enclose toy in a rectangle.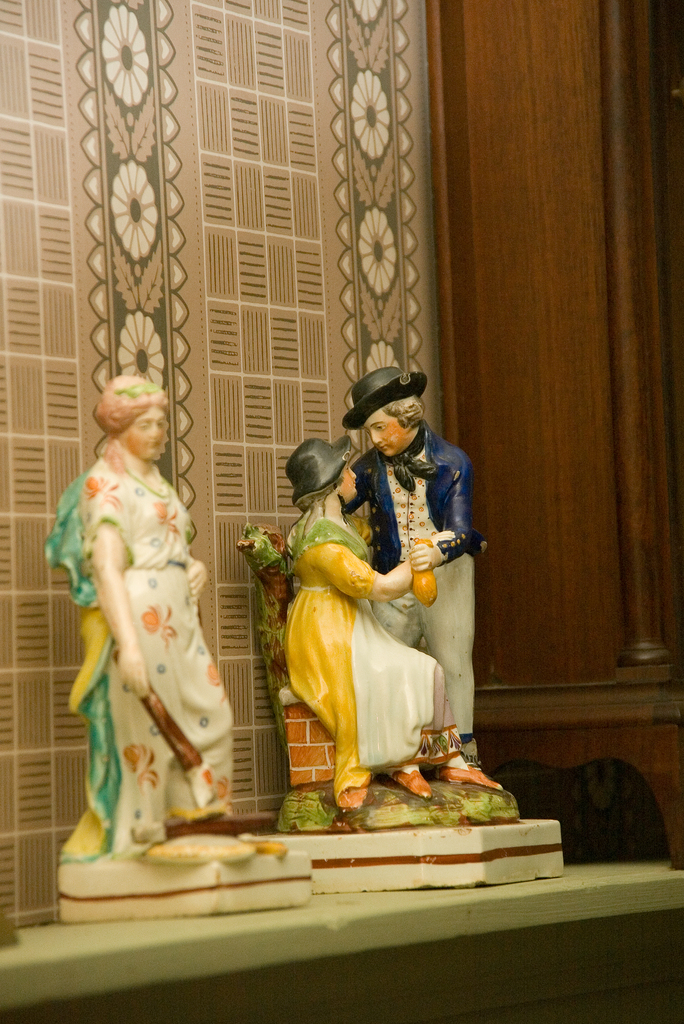
bbox=(43, 372, 271, 871).
